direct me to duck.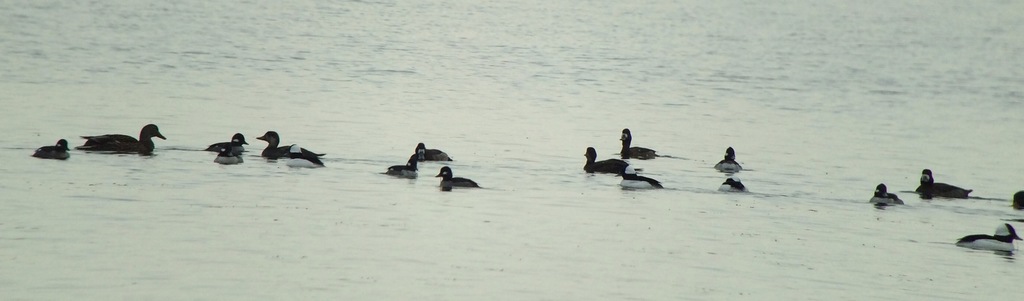
Direction: box(439, 167, 479, 188).
